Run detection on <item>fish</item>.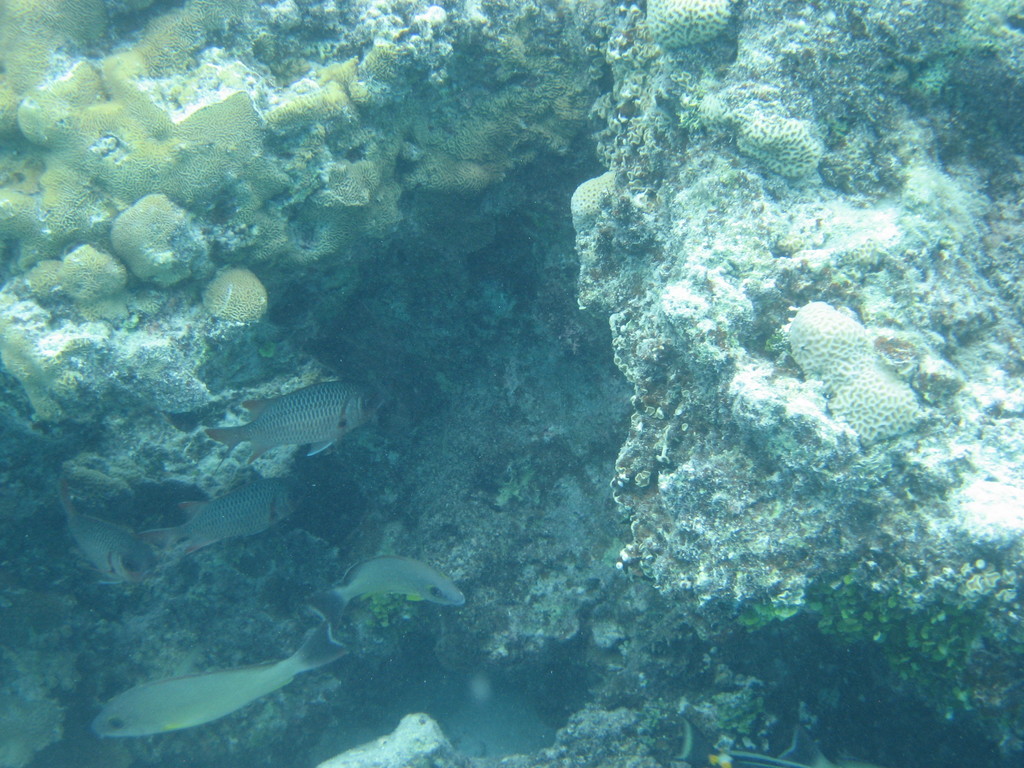
Result: 779:722:837:767.
